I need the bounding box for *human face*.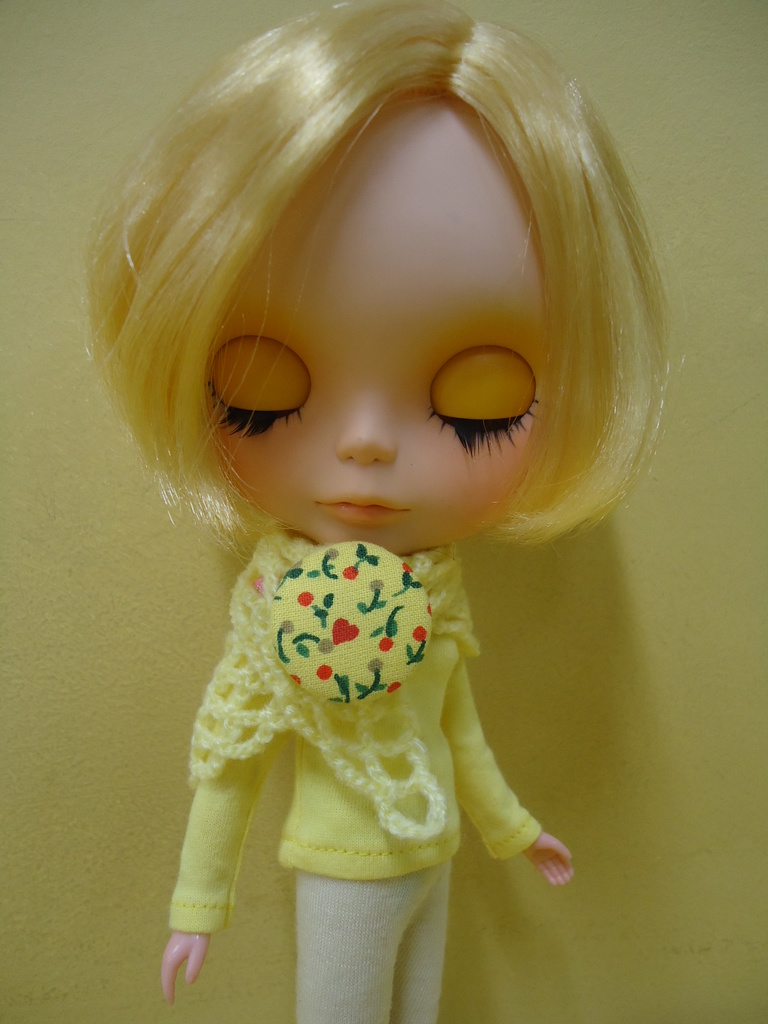
Here it is: [left=205, top=97, right=547, bottom=557].
